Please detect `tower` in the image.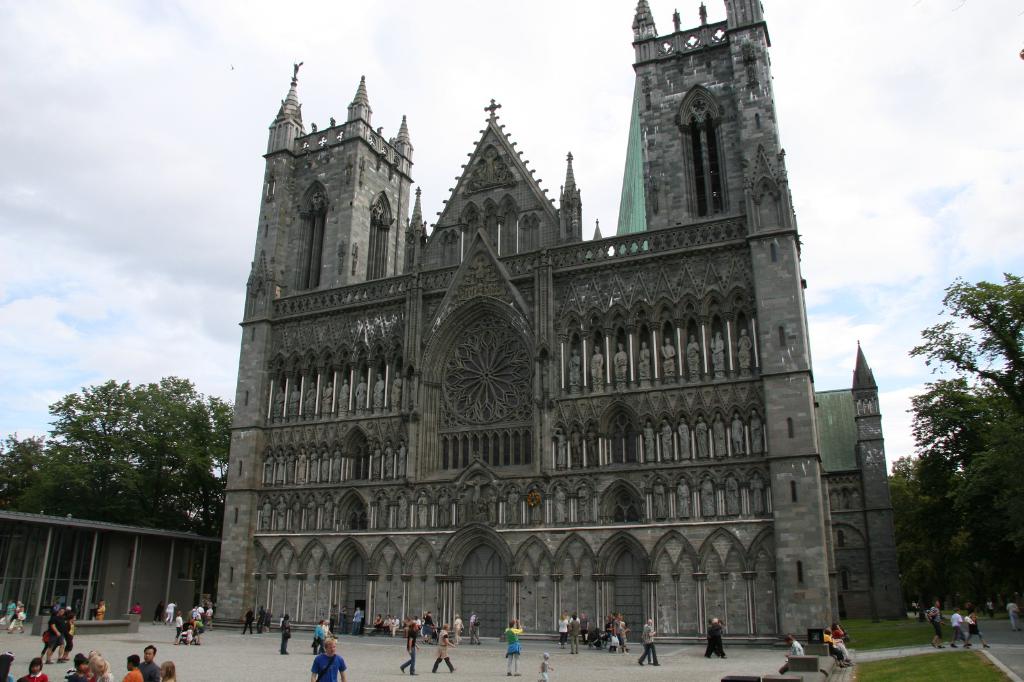
l=211, t=65, r=411, b=624.
